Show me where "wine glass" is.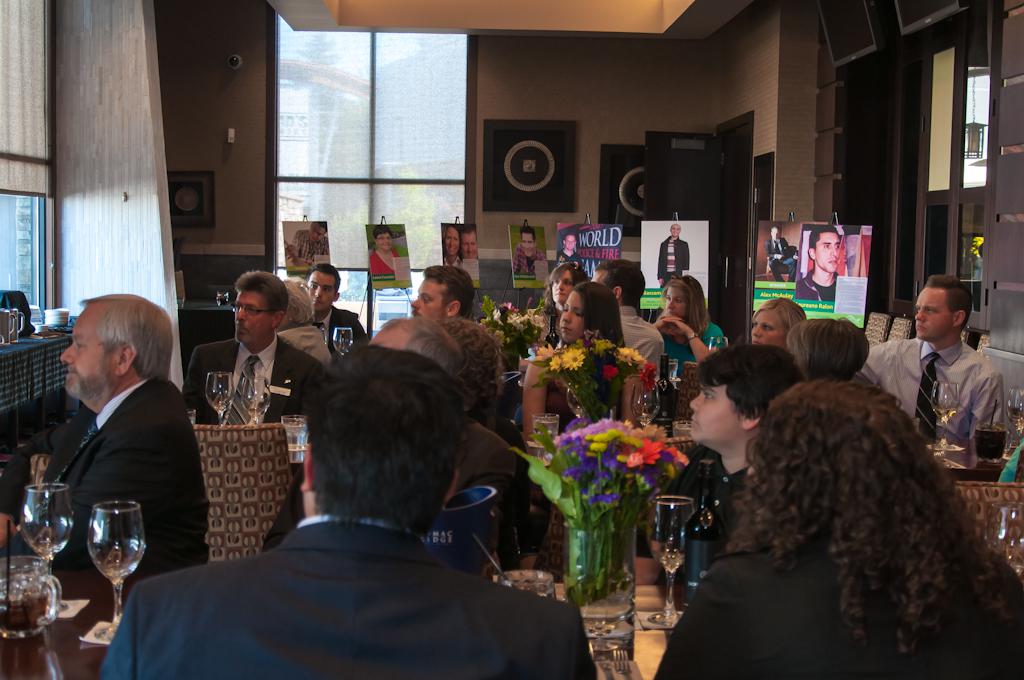
"wine glass" is at (left=1008, top=391, right=1023, bottom=449).
